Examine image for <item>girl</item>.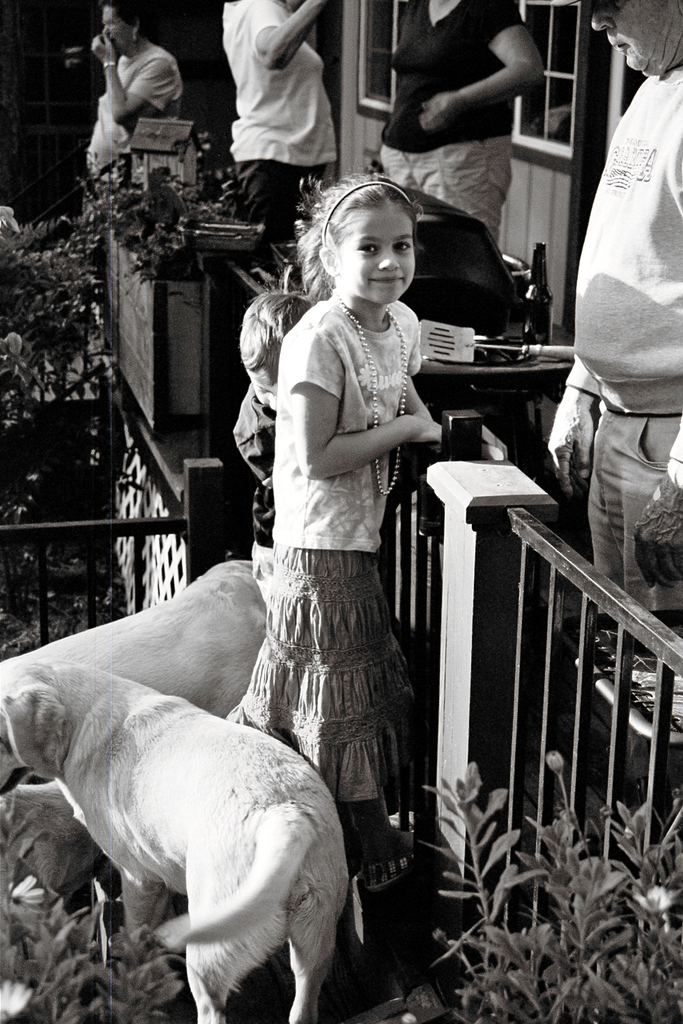
Examination result: (x1=226, y1=172, x2=443, y2=894).
